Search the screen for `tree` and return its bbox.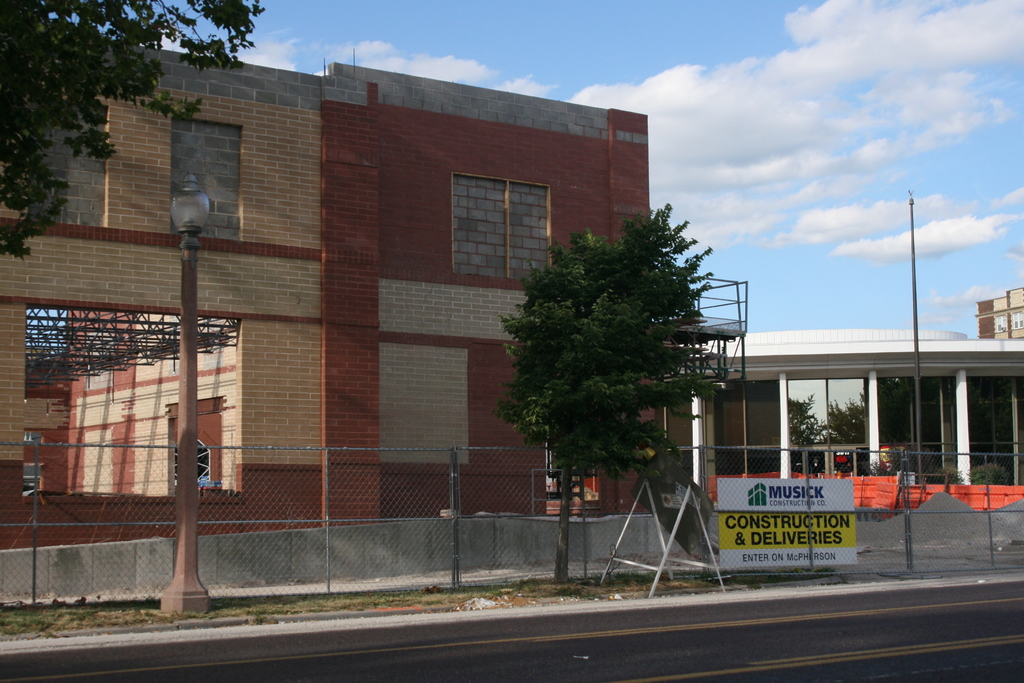
Found: locate(0, 0, 268, 258).
